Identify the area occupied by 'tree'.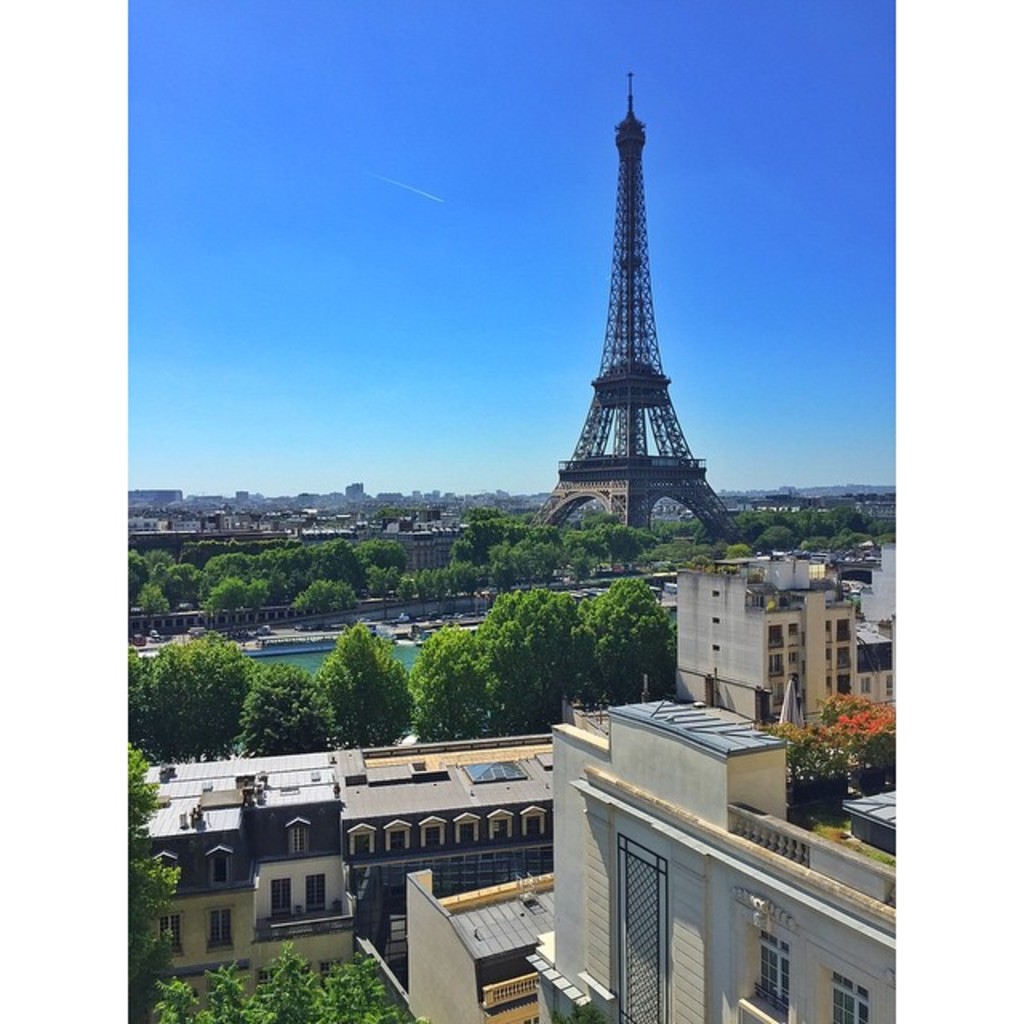
Area: [x1=803, y1=693, x2=904, y2=829].
